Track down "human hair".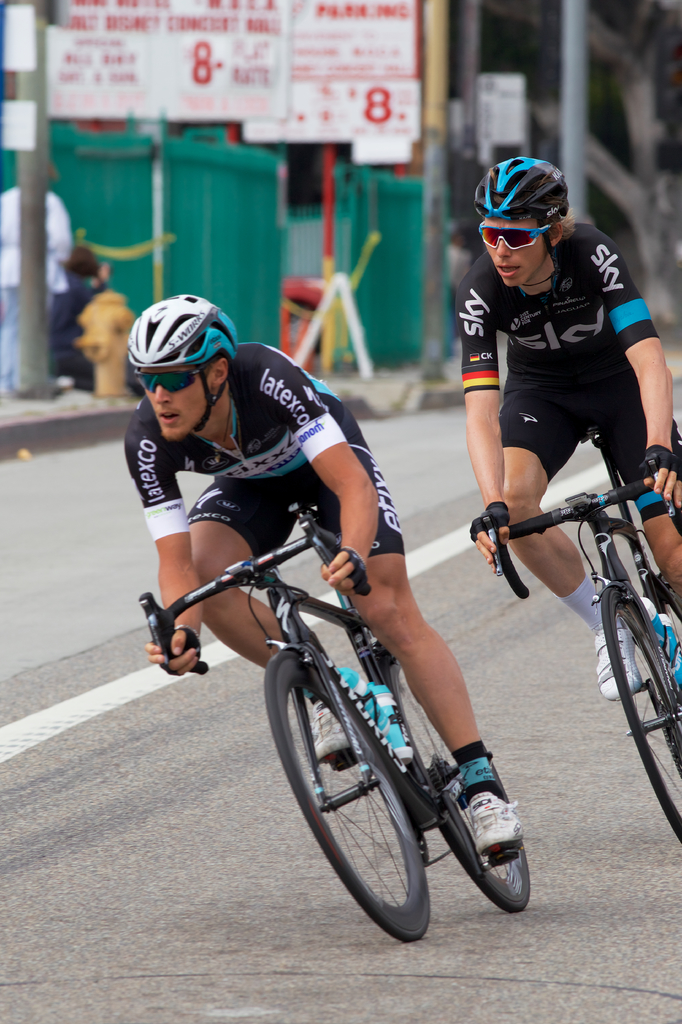
Tracked to {"x1": 65, "y1": 244, "x2": 102, "y2": 282}.
